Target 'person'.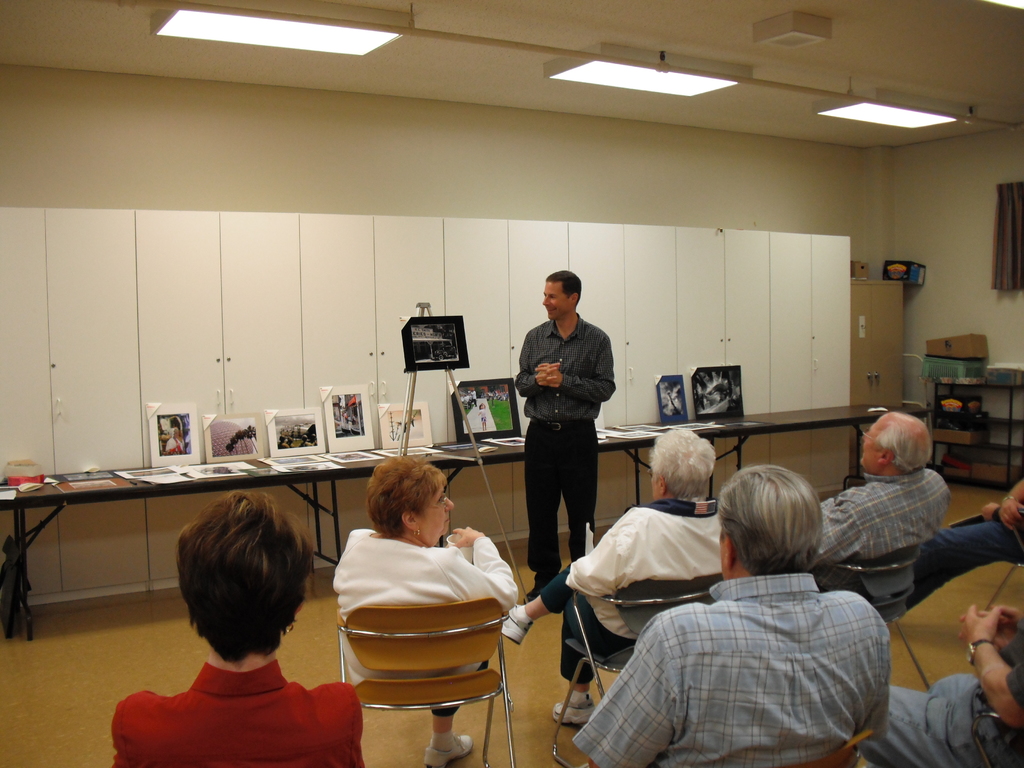
Target region: <box>571,445,888,767</box>.
